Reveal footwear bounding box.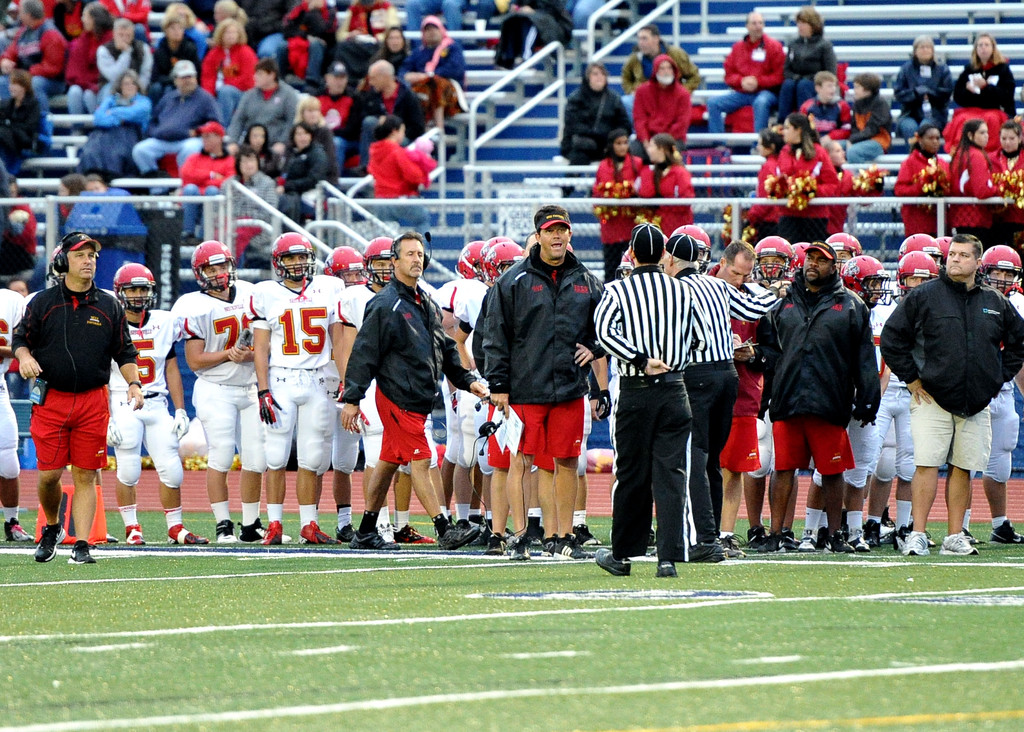
Revealed: 963/528/983/544.
